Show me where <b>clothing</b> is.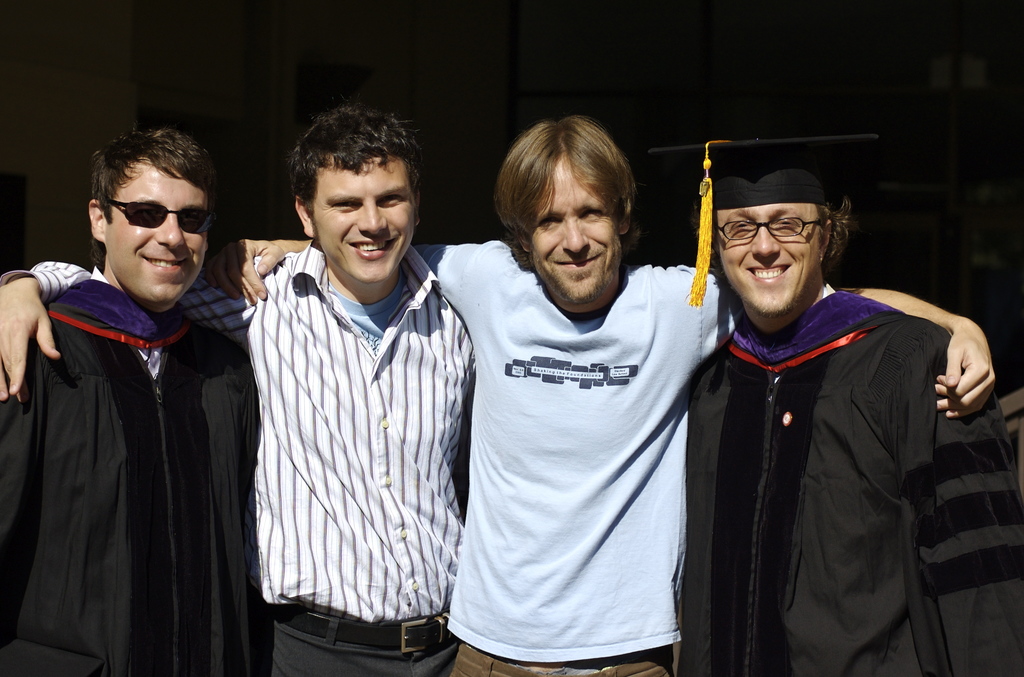
<b>clothing</b> is at BBox(0, 235, 473, 676).
